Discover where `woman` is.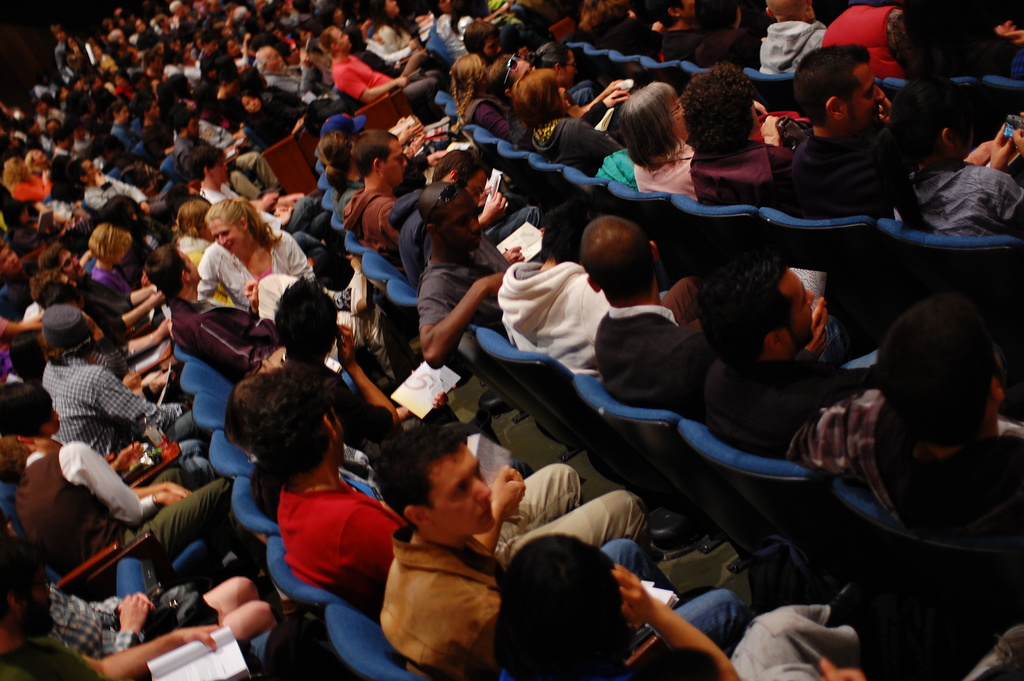
Discovered at bbox=[134, 88, 159, 142].
